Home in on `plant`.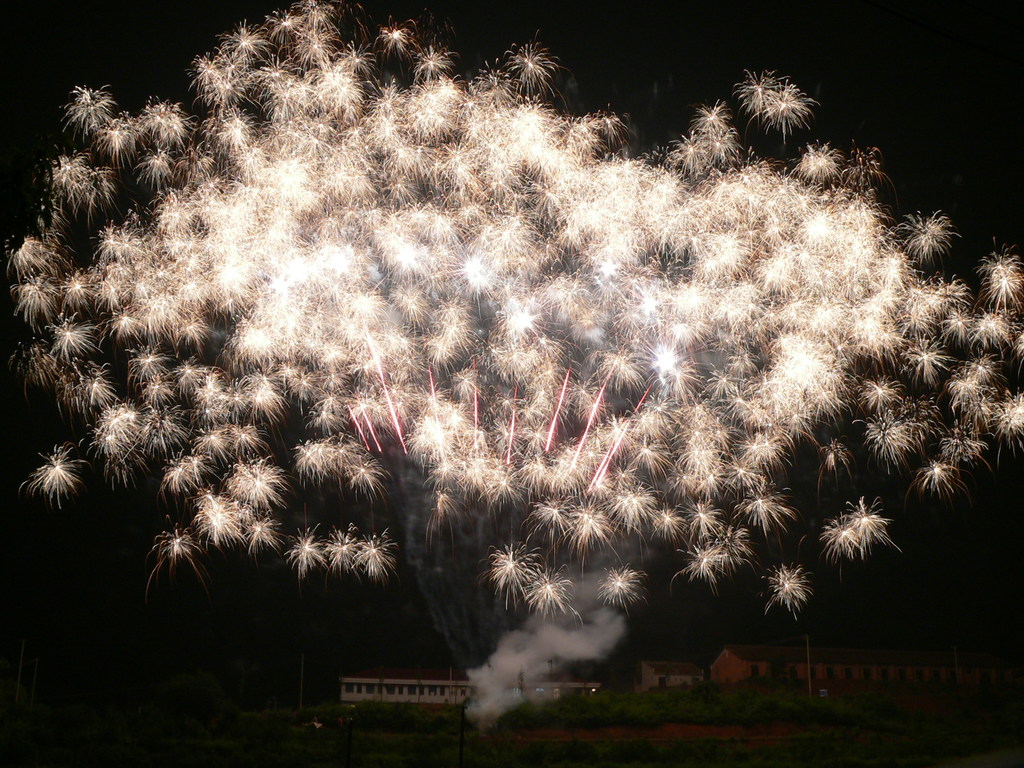
Homed in at [362,679,834,733].
